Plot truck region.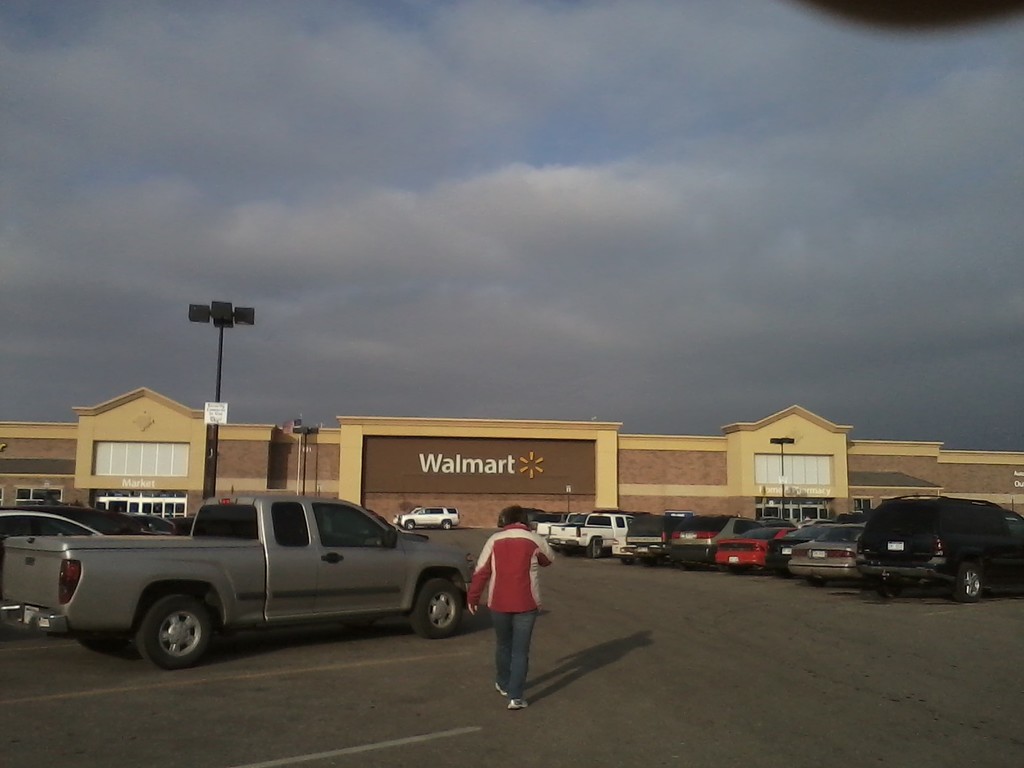
Plotted at l=616, t=506, r=673, b=562.
